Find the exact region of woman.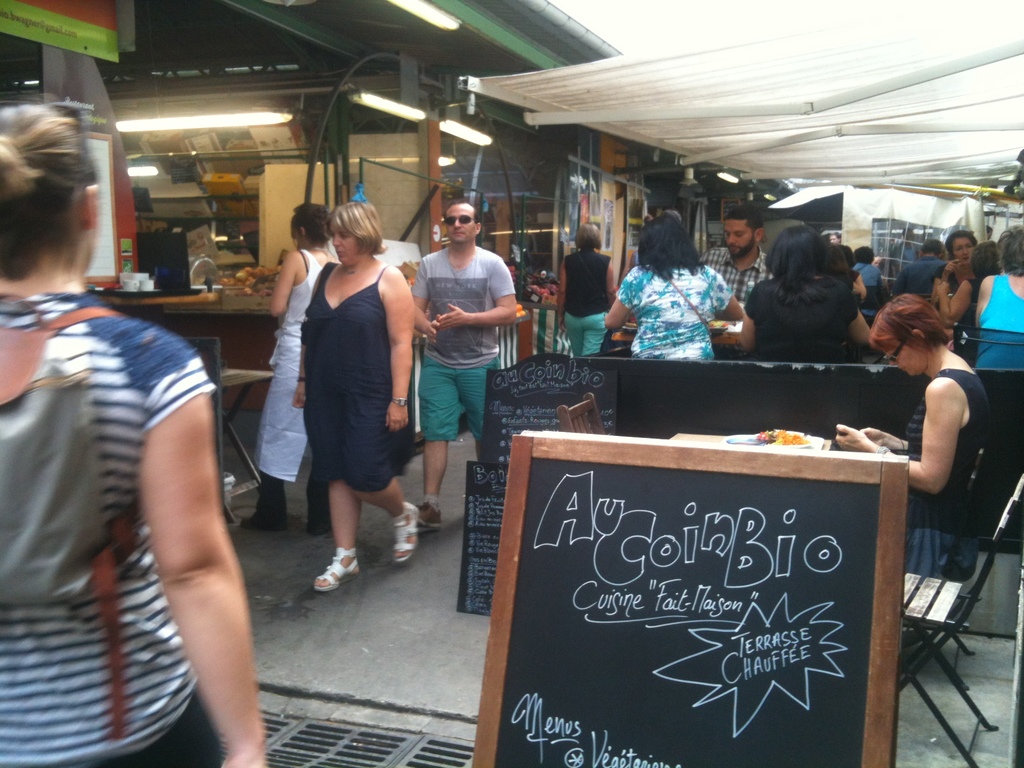
Exact region: [x1=554, y1=222, x2=623, y2=353].
